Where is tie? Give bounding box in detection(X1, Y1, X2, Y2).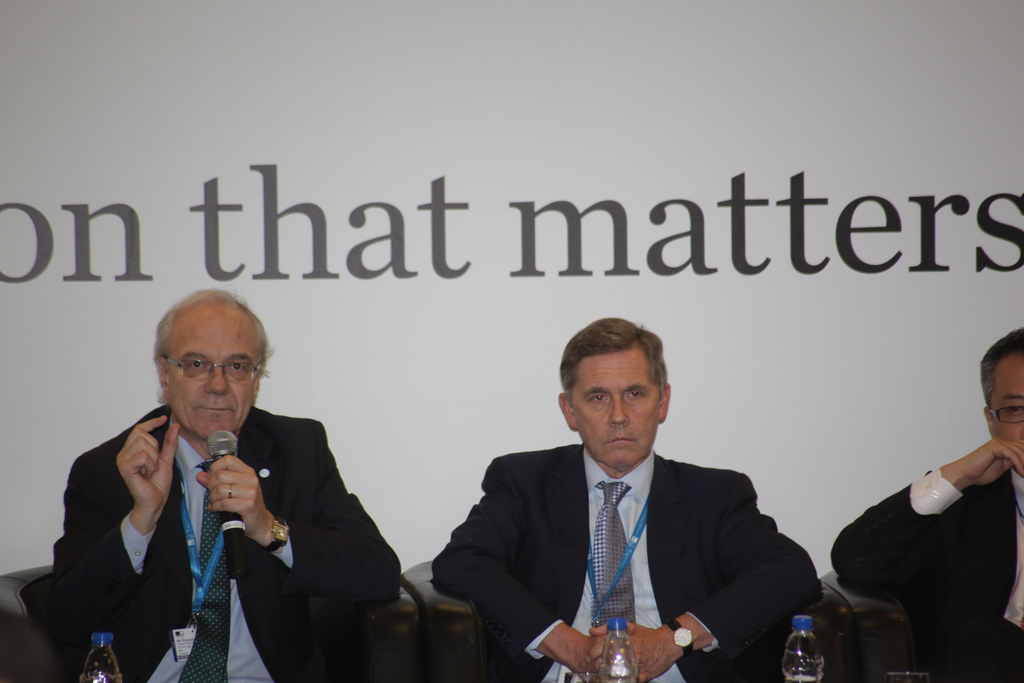
detection(175, 453, 232, 682).
